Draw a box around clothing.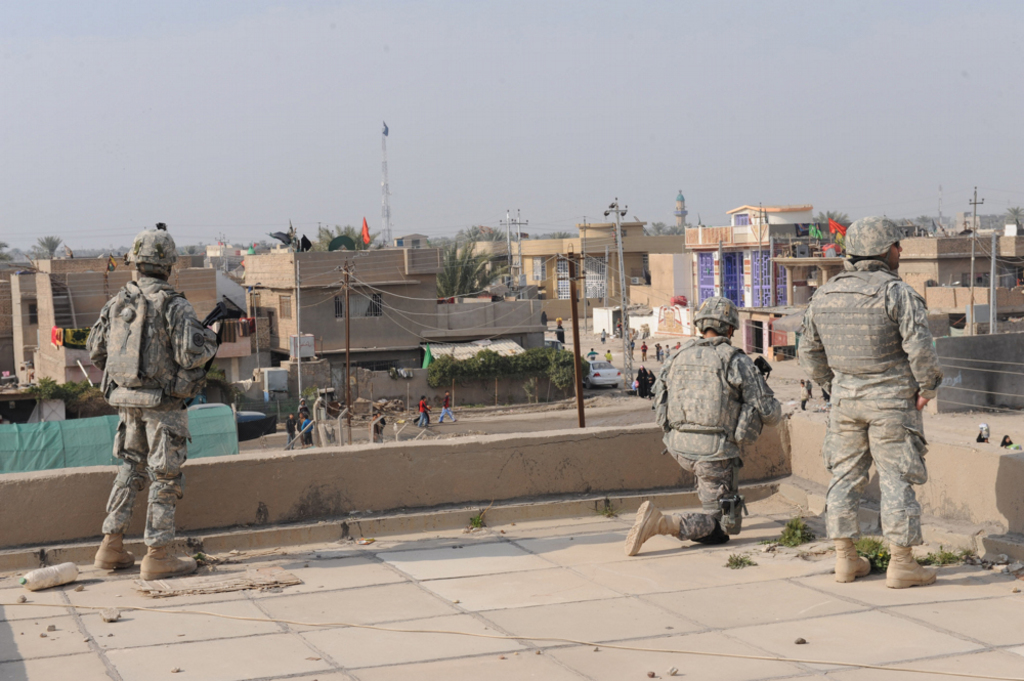
l=659, t=356, r=666, b=361.
